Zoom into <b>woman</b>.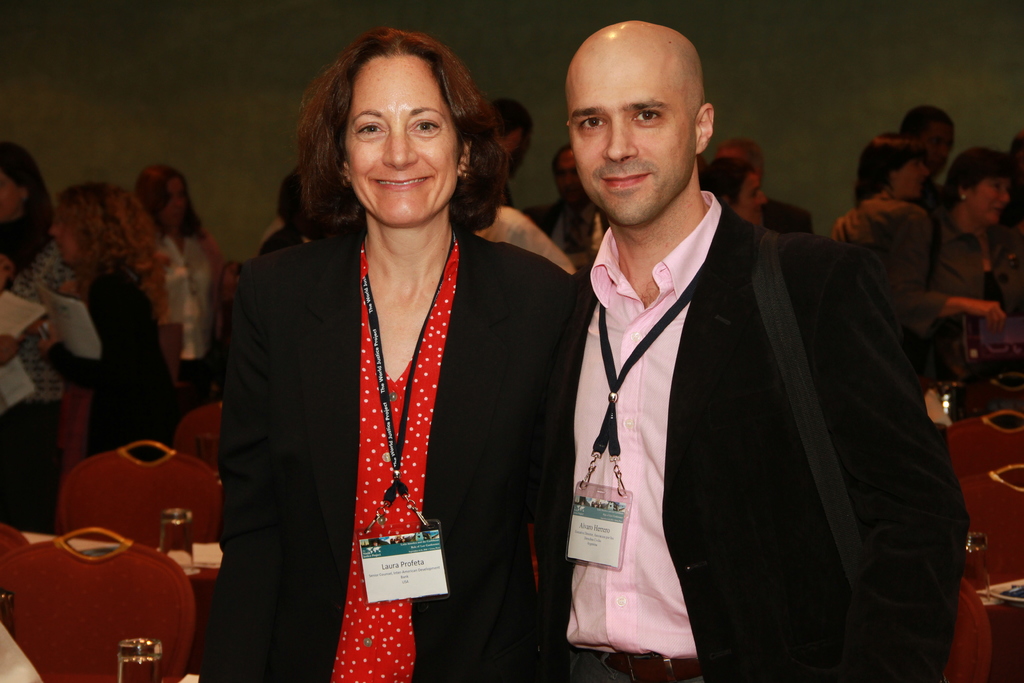
Zoom target: crop(826, 124, 926, 252).
